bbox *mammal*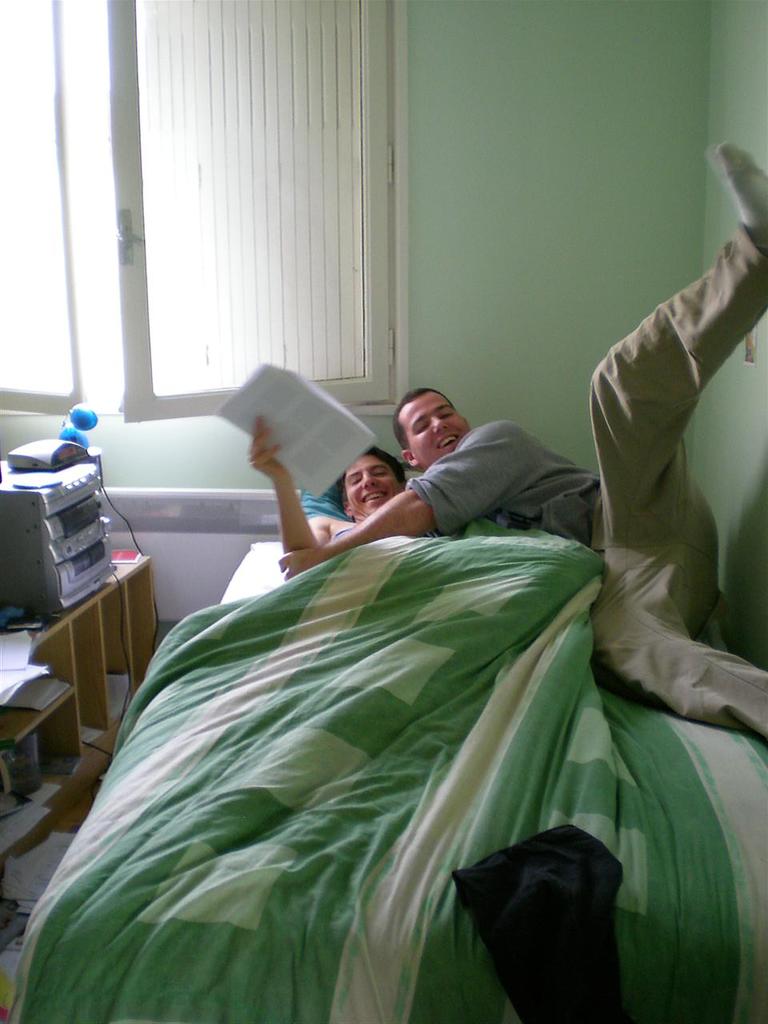
<region>282, 134, 767, 743</region>
